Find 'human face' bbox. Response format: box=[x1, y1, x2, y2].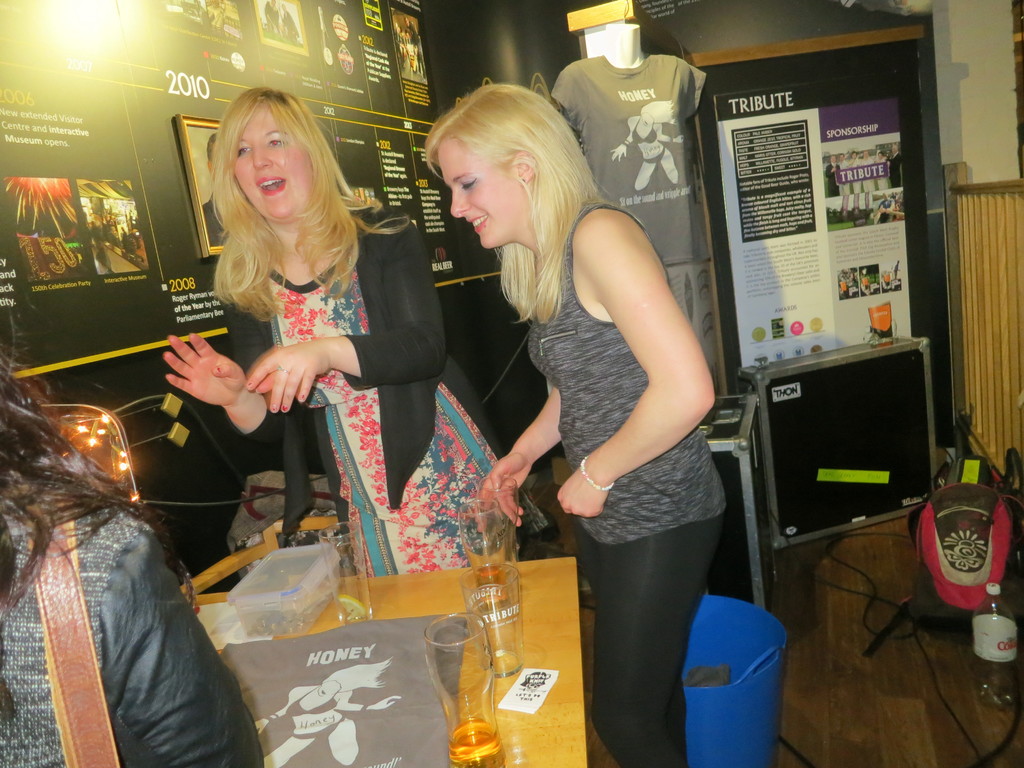
box=[227, 95, 317, 224].
